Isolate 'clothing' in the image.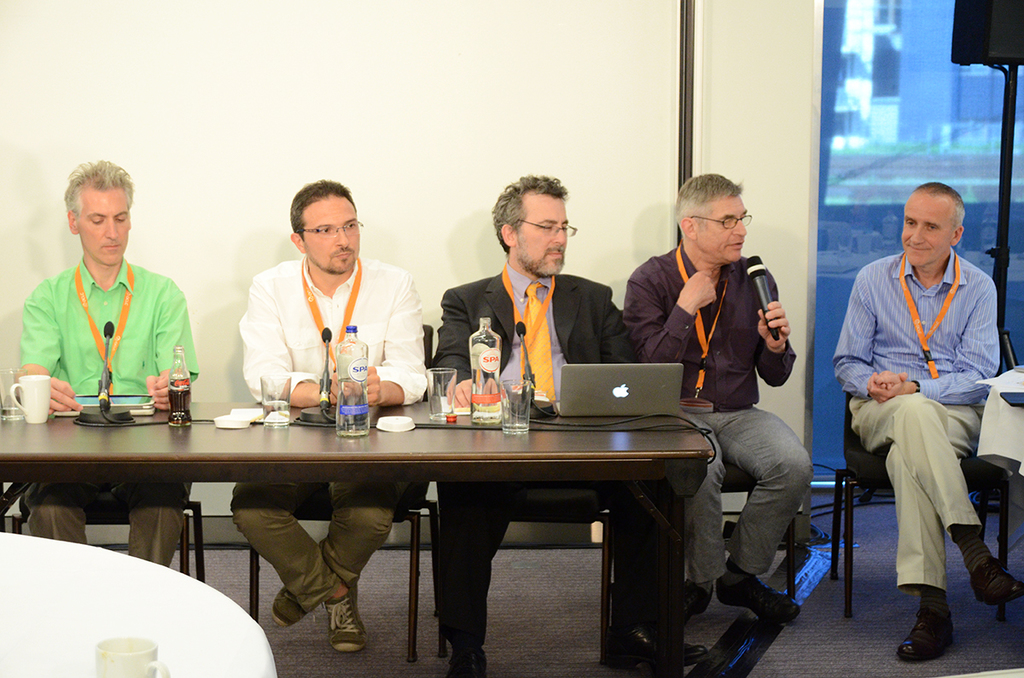
Isolated region: l=673, t=408, r=813, b=579.
